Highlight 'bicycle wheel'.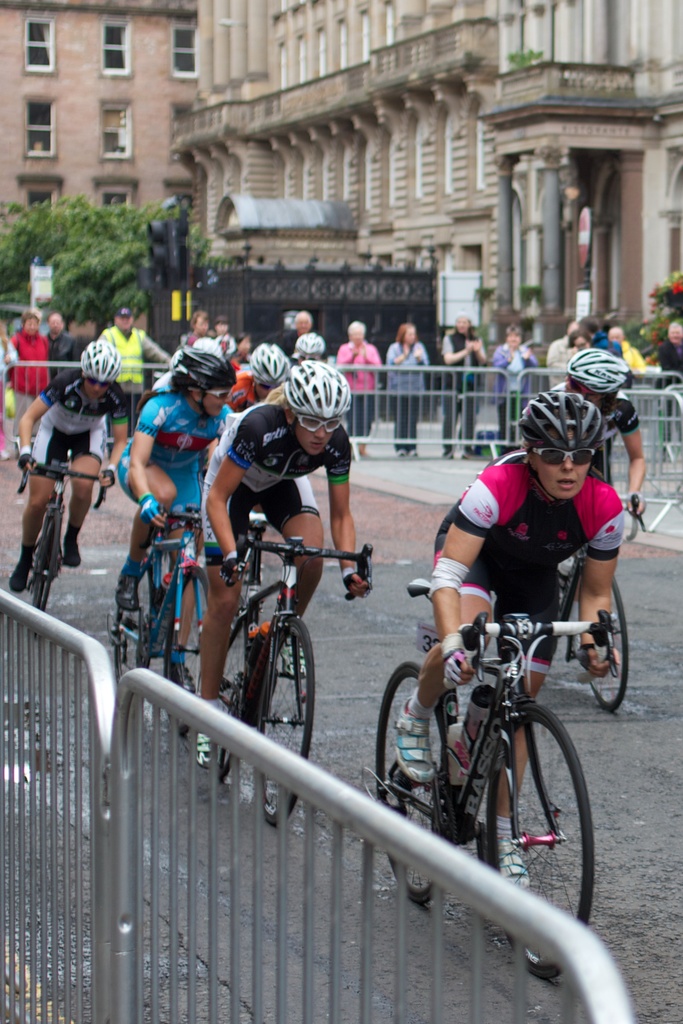
Highlighted region: bbox=(463, 705, 593, 922).
